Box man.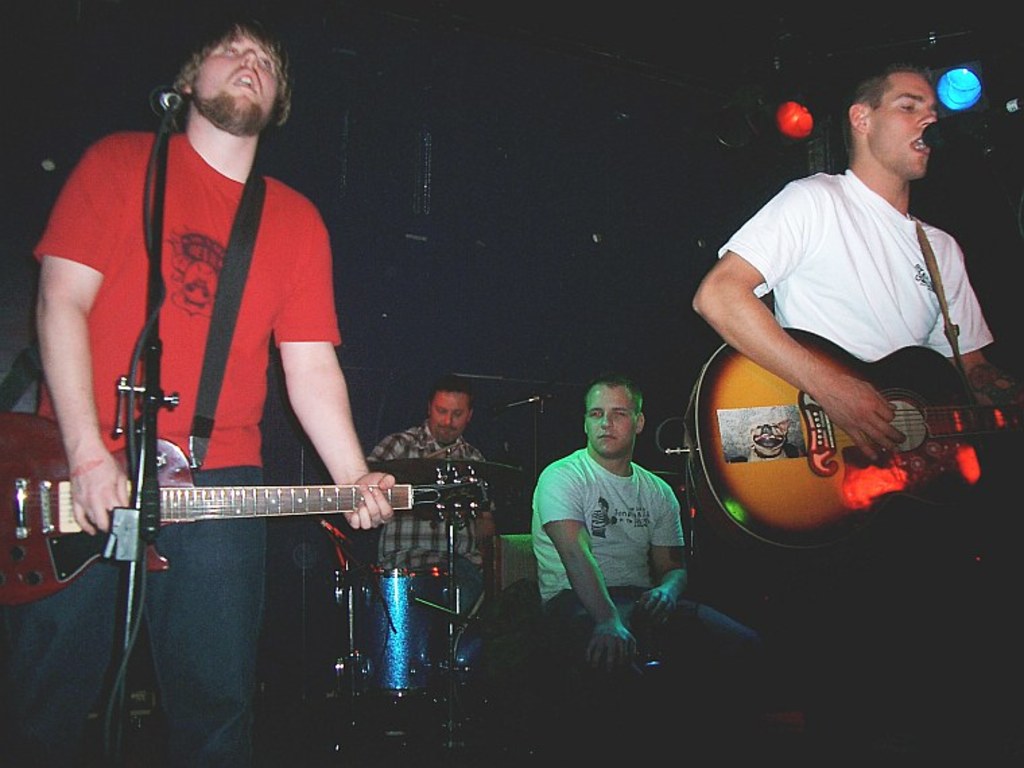
detection(516, 368, 705, 687).
